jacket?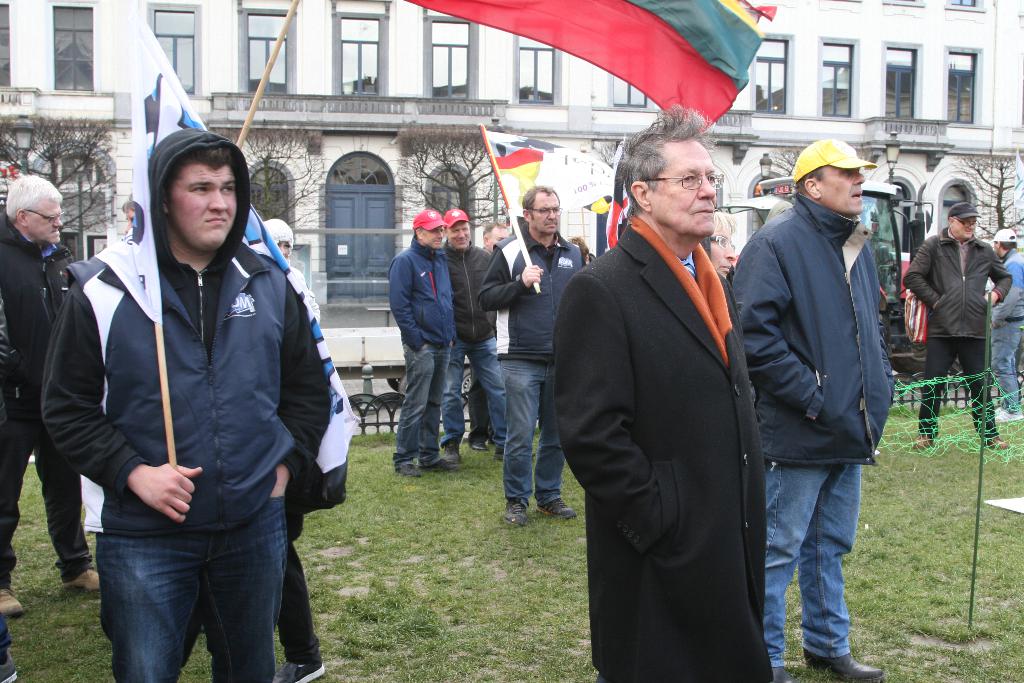
region(902, 226, 1010, 346)
